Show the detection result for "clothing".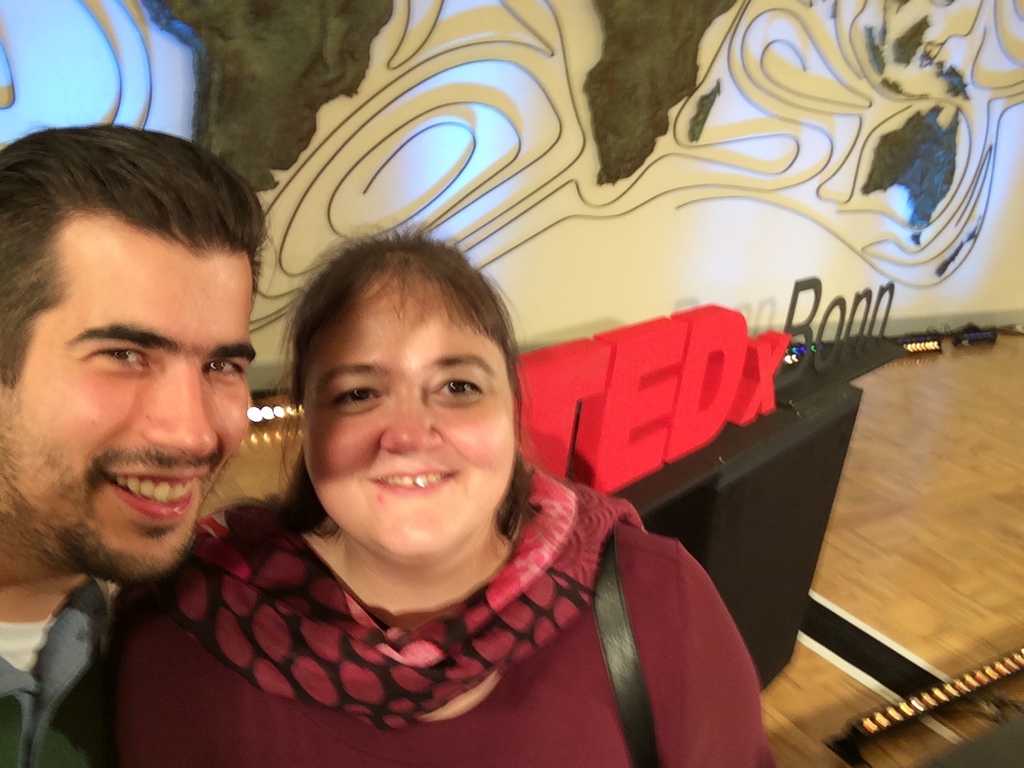
Rect(91, 444, 760, 762).
